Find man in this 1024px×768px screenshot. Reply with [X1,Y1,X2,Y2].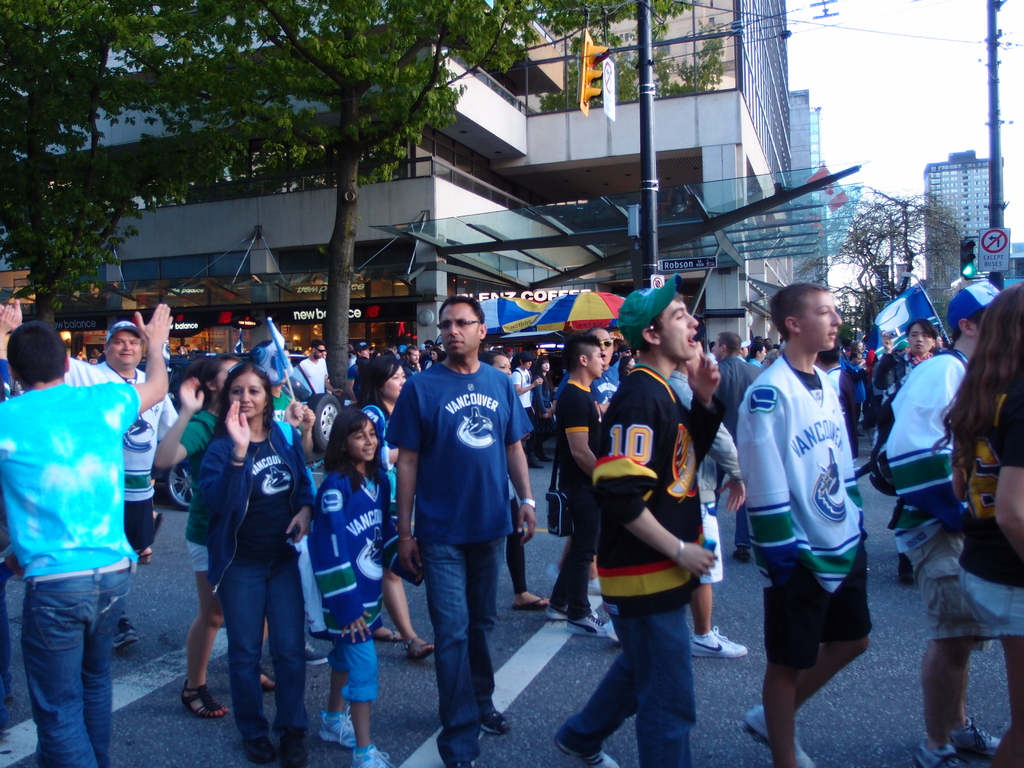
[387,290,544,767].
